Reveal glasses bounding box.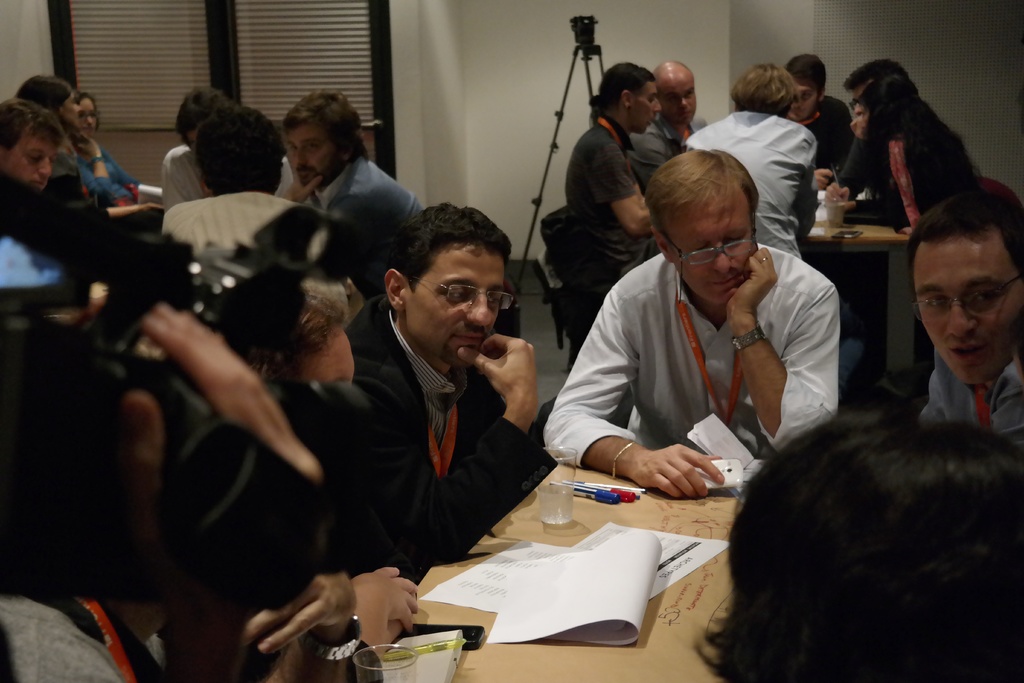
Revealed: <region>404, 277, 519, 318</region>.
